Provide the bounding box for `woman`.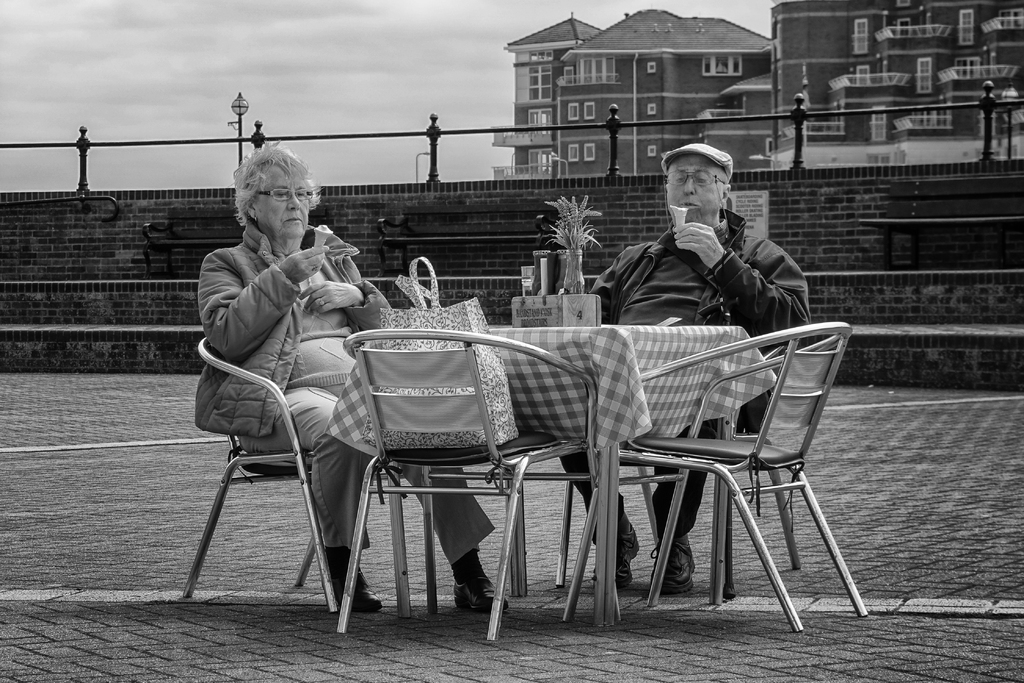
BBox(191, 141, 511, 611).
